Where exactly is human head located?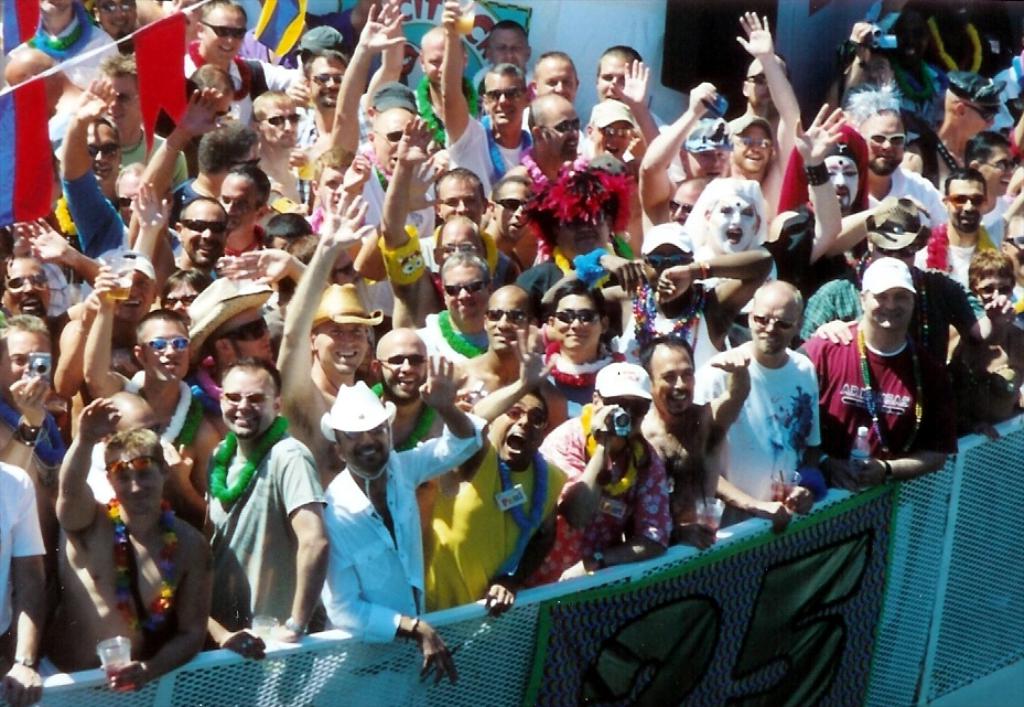
Its bounding box is detection(364, 105, 427, 174).
